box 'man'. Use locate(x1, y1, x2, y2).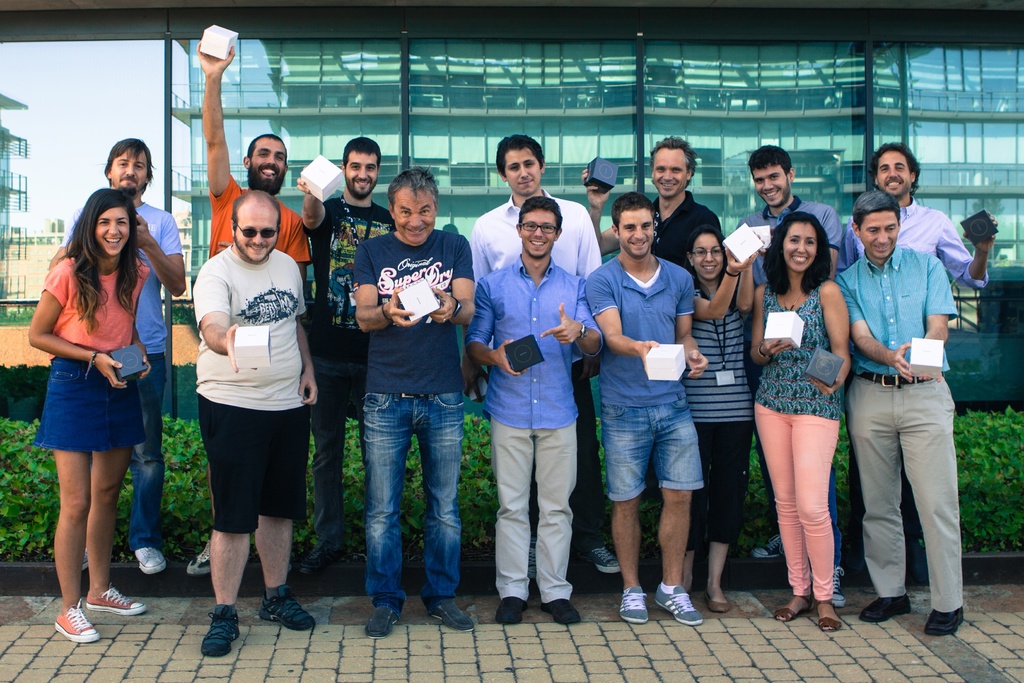
locate(102, 137, 186, 575).
